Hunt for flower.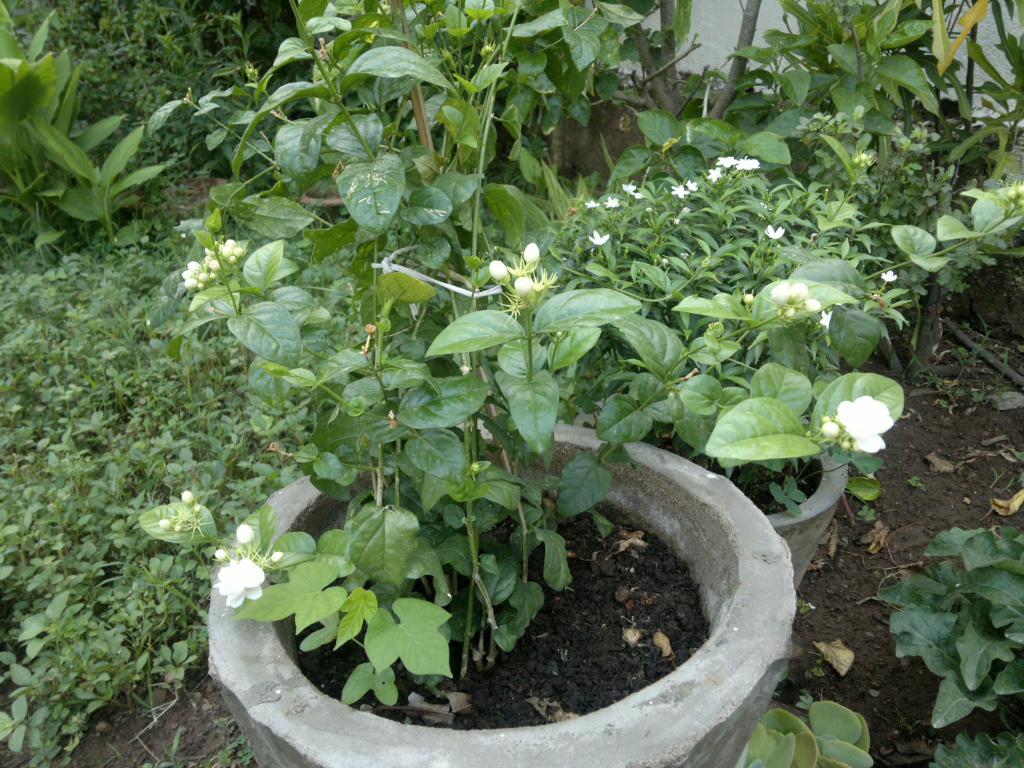
Hunted down at 826 371 911 457.
